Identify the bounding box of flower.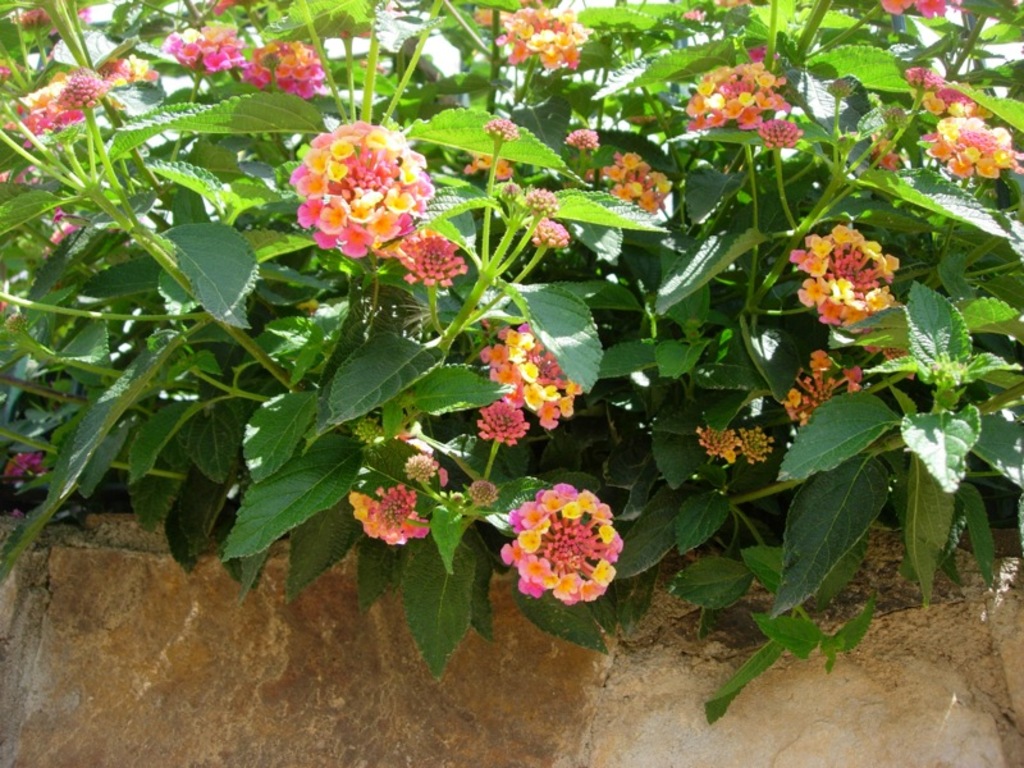
347, 470, 447, 545.
